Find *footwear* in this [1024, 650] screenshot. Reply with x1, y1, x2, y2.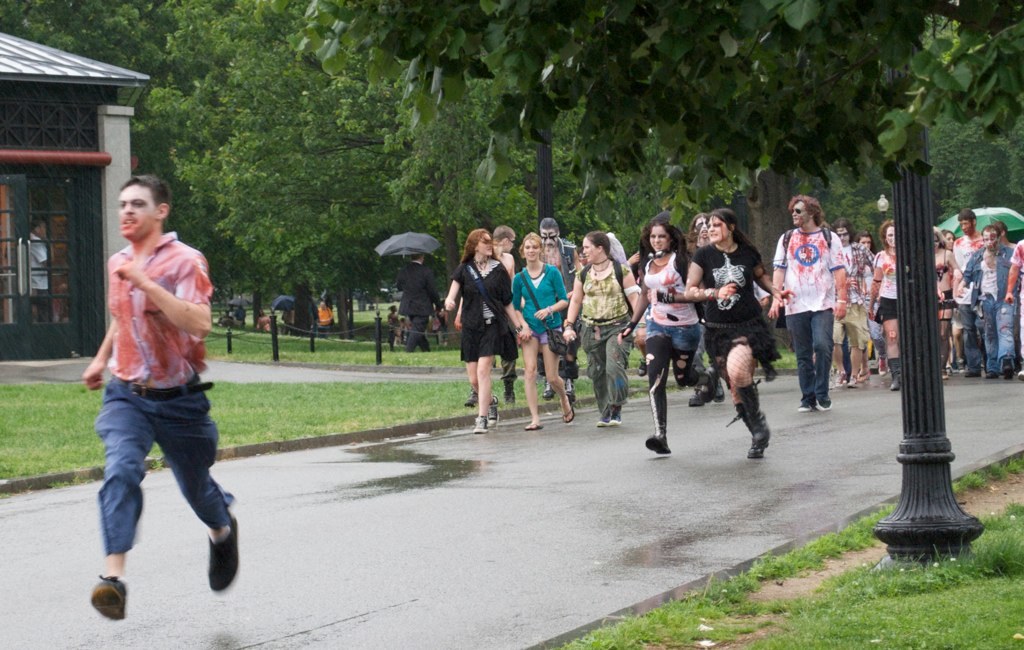
566, 379, 574, 398.
